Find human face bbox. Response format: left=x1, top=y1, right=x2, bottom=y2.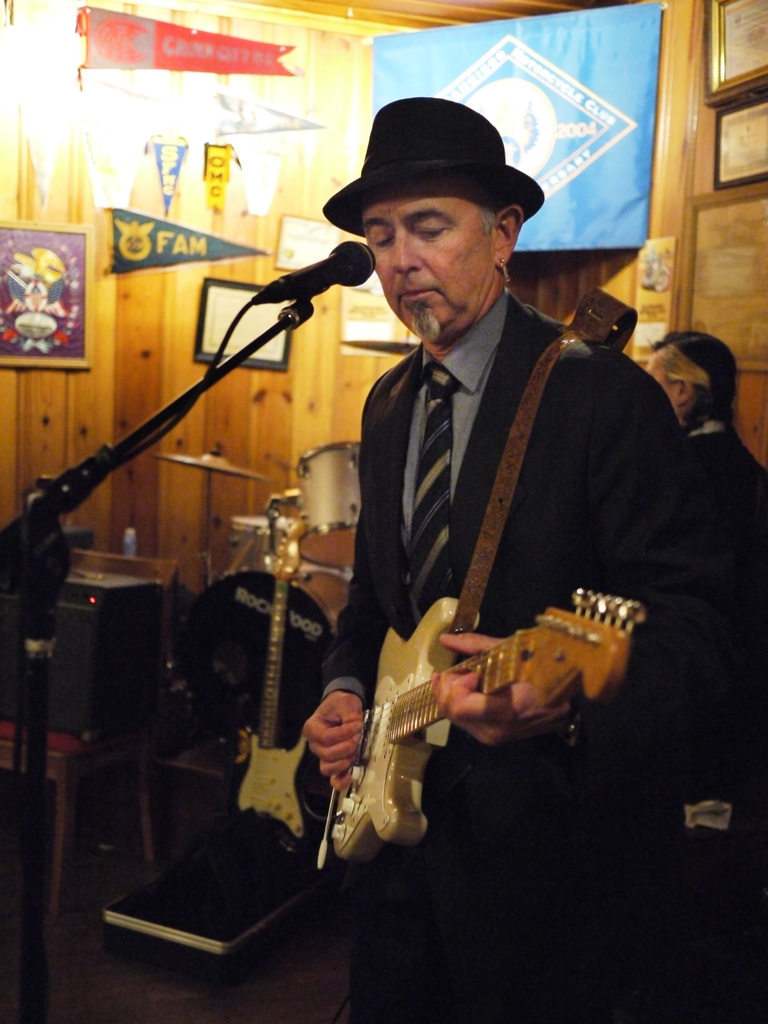
left=363, top=194, right=494, bottom=339.
